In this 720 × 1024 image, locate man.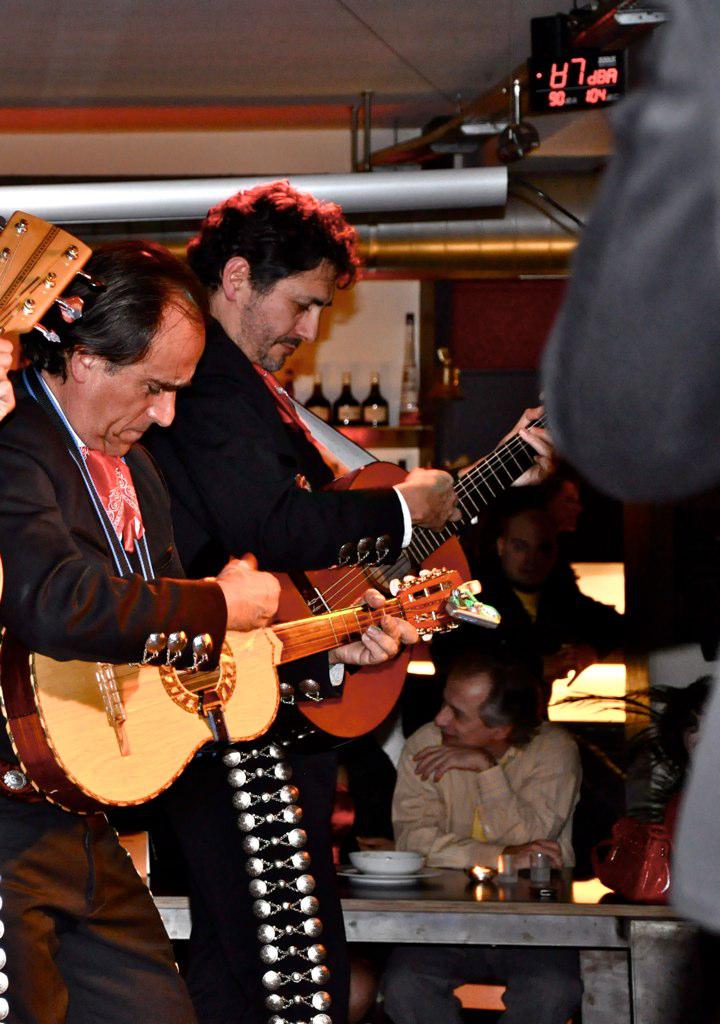
Bounding box: left=117, top=184, right=553, bottom=1023.
